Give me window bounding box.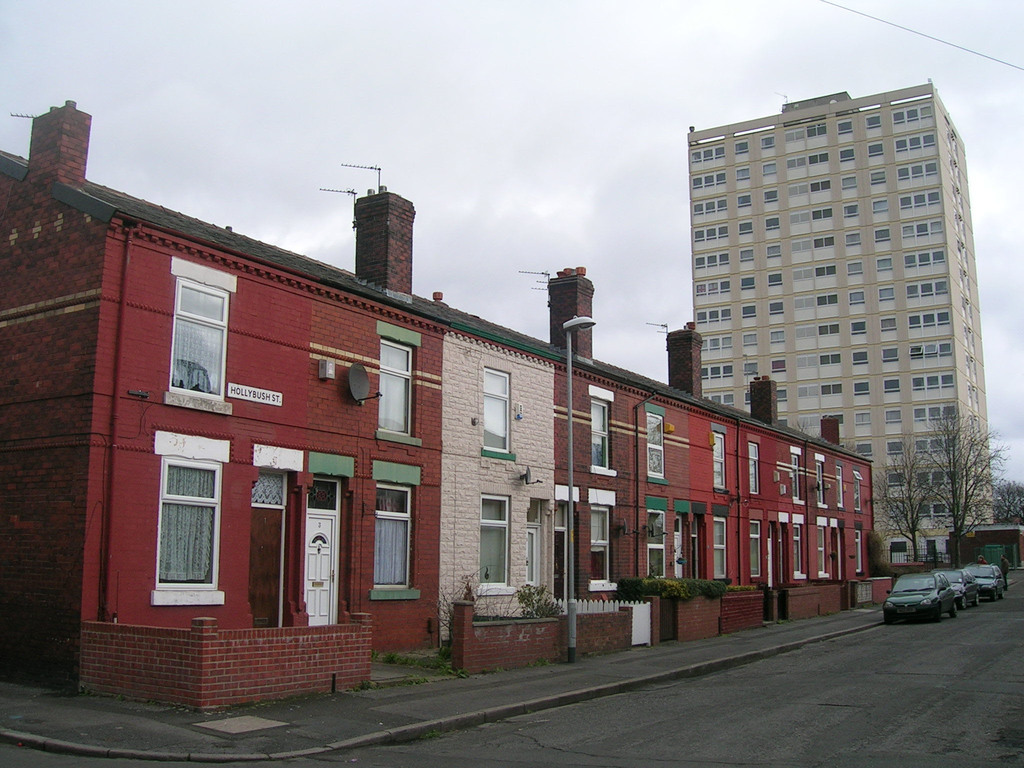
bbox=[732, 139, 748, 155].
